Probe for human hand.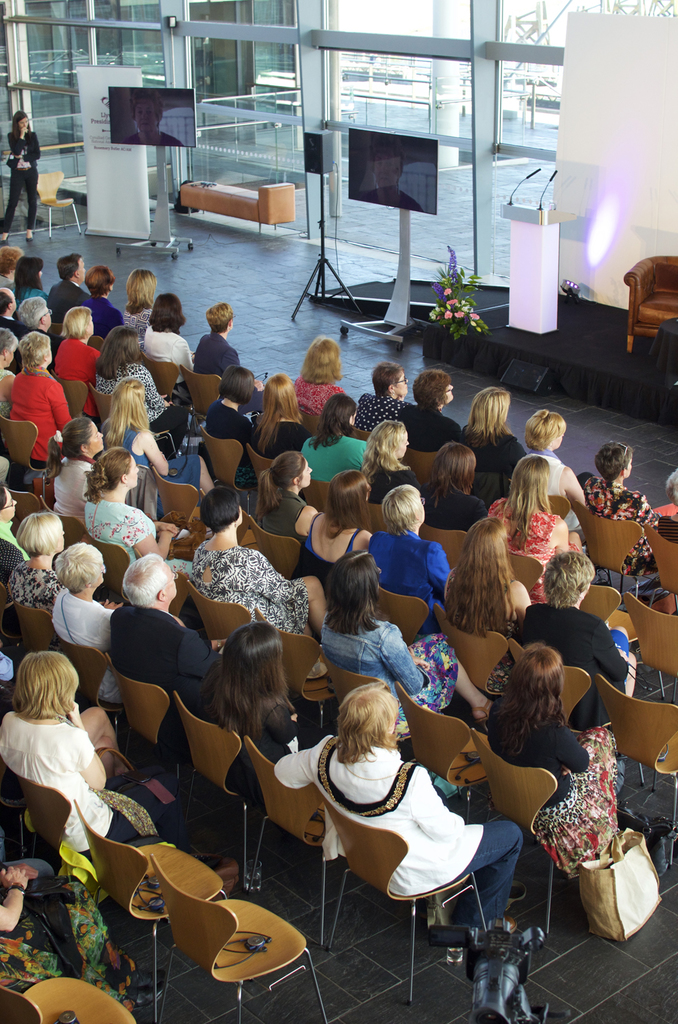
Probe result: 290, 709, 300, 722.
